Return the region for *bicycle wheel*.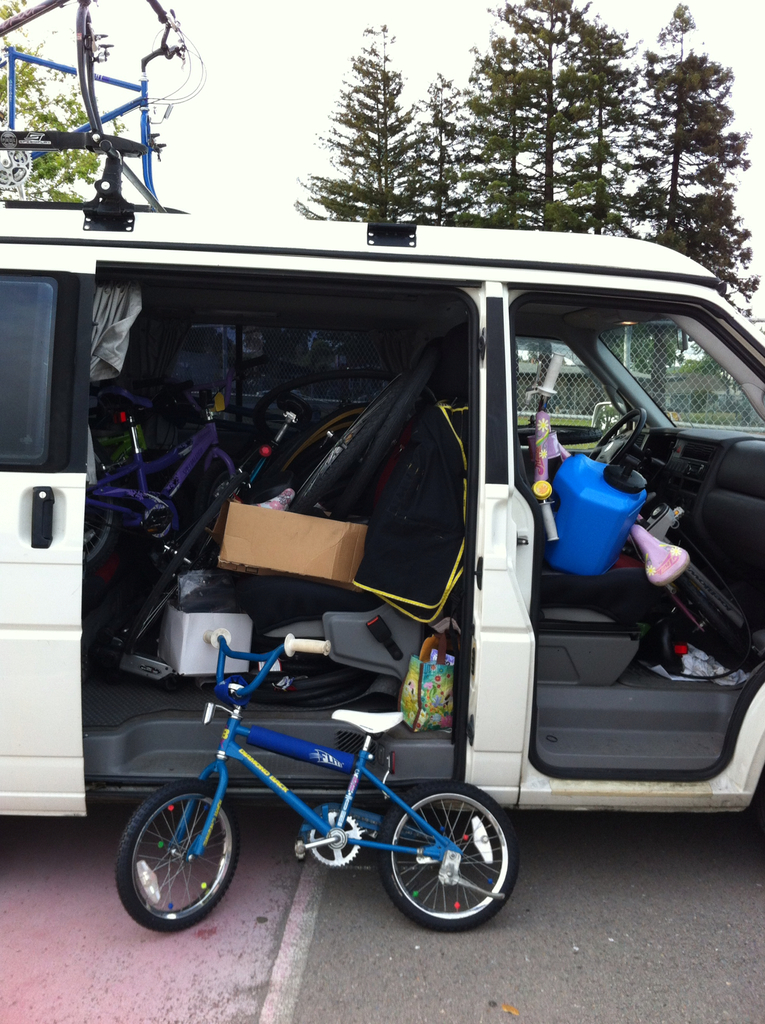
83,452,110,568.
